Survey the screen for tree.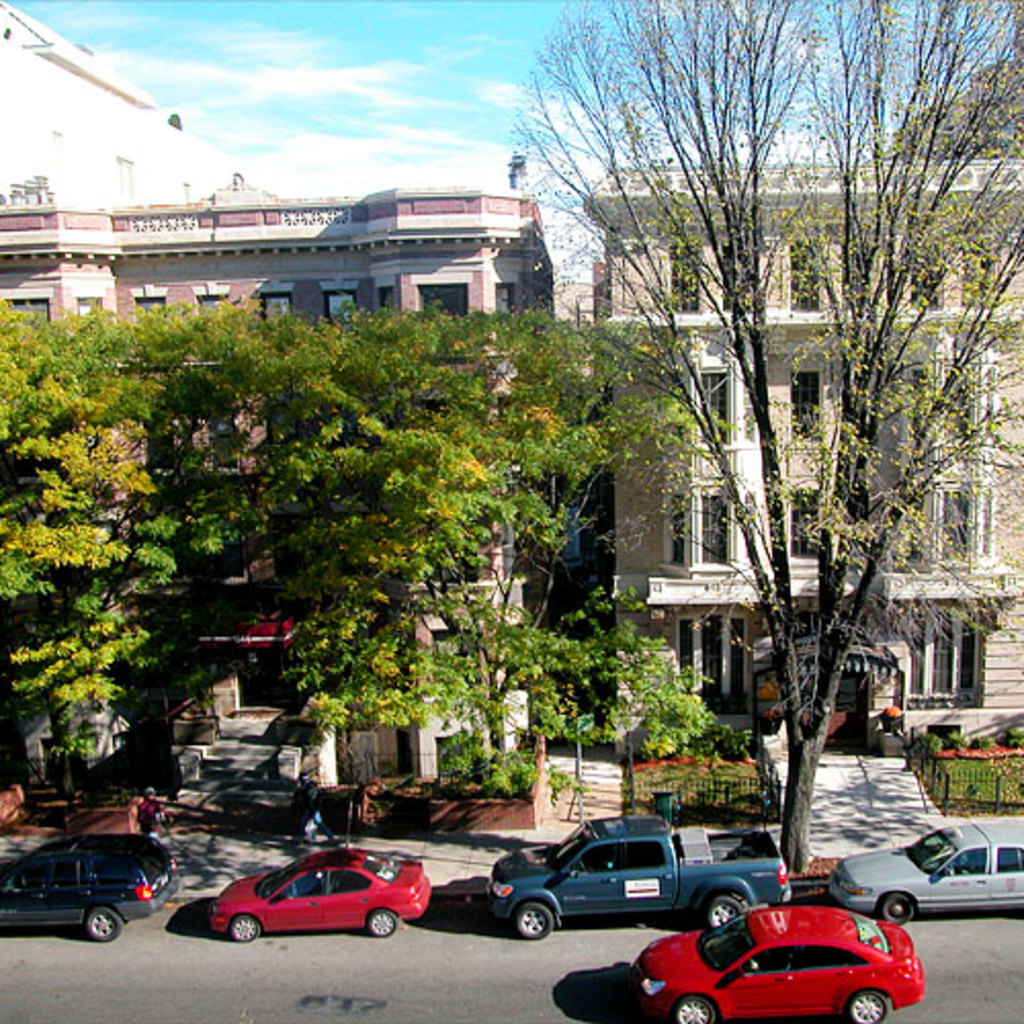
Survey found: 504:590:686:809.
